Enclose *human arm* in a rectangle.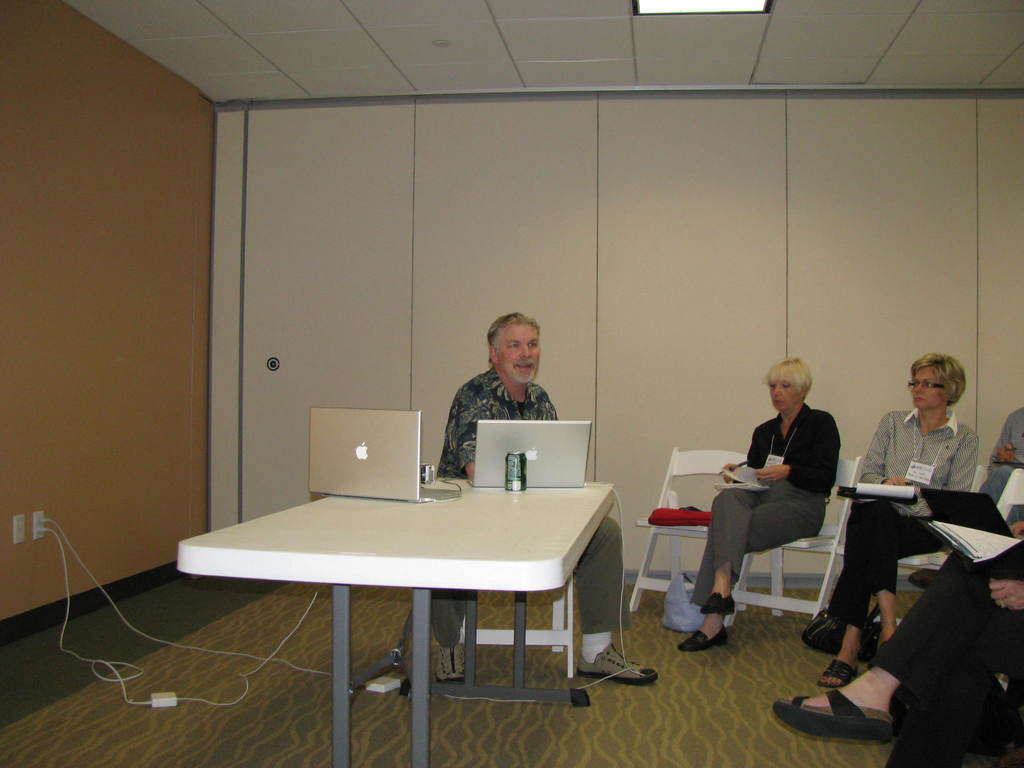
bbox=(1004, 501, 1023, 540).
